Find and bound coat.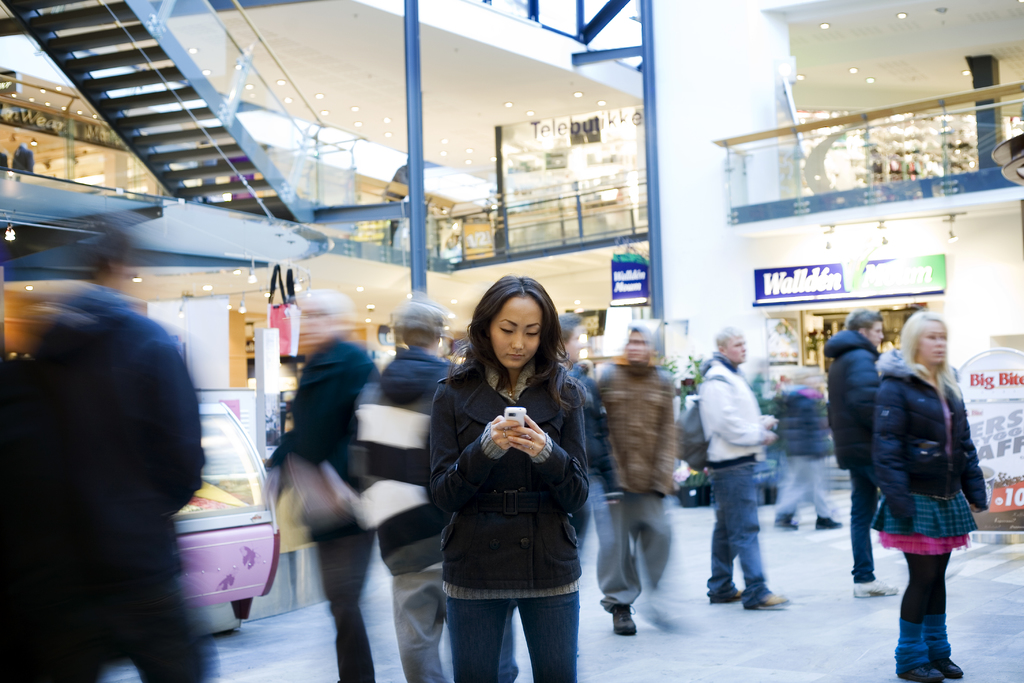
Bound: pyautogui.locateOnScreen(585, 361, 680, 507).
